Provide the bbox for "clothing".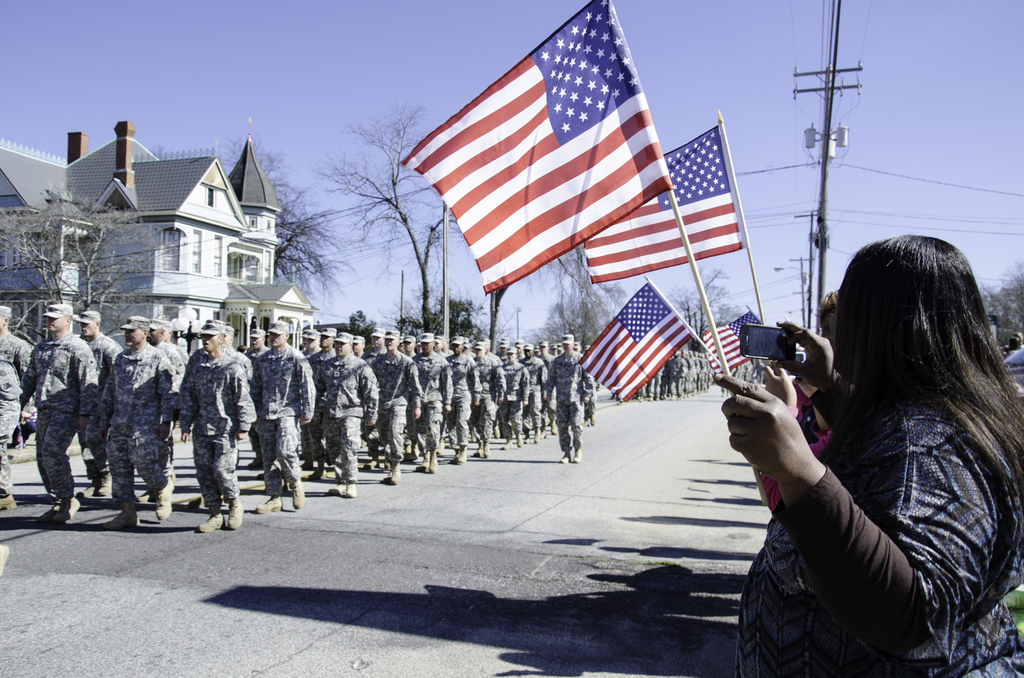
bbox(716, 271, 1009, 656).
